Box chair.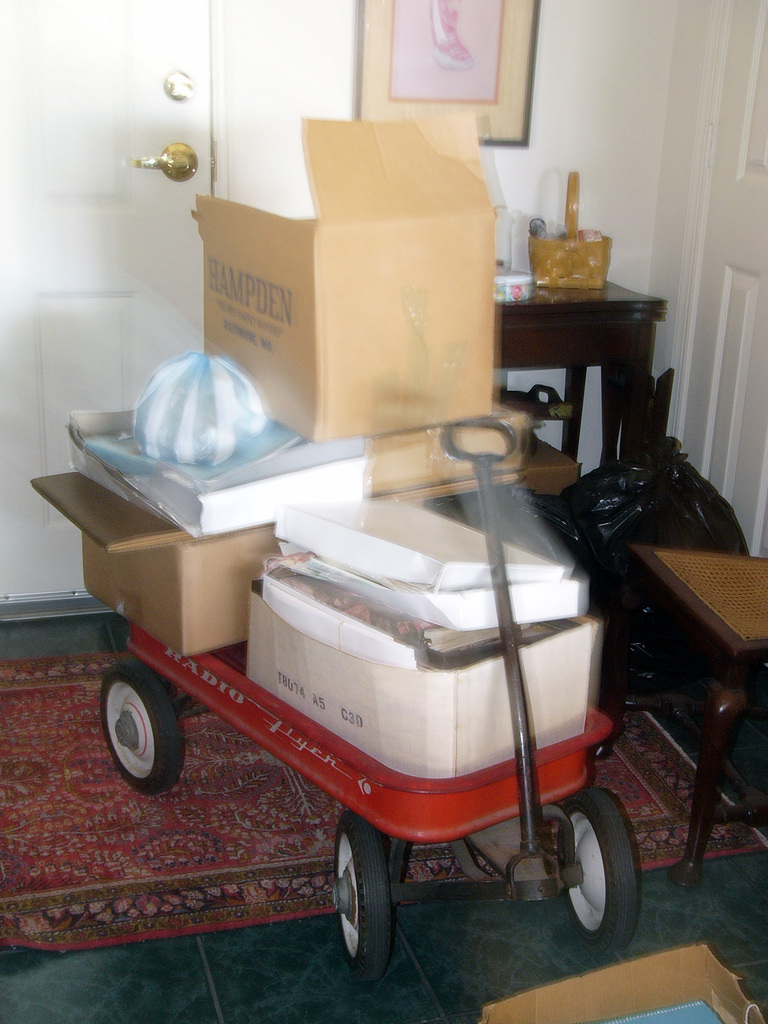
598 537 767 884.
